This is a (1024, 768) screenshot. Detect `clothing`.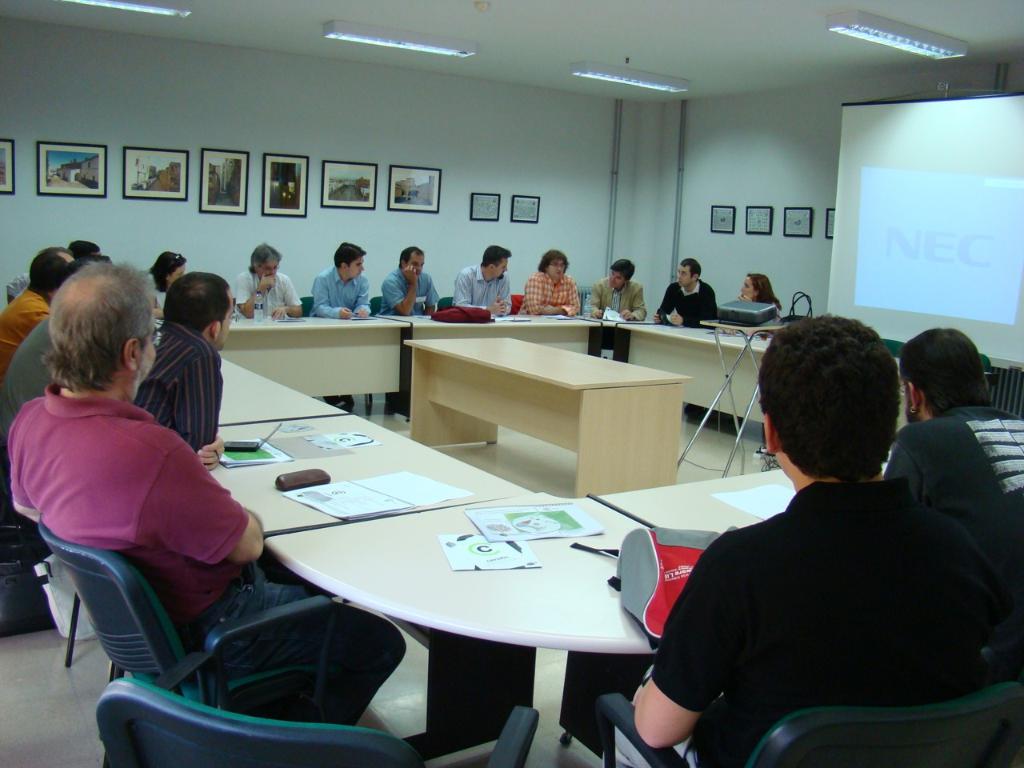
<bbox>235, 270, 299, 312</bbox>.
